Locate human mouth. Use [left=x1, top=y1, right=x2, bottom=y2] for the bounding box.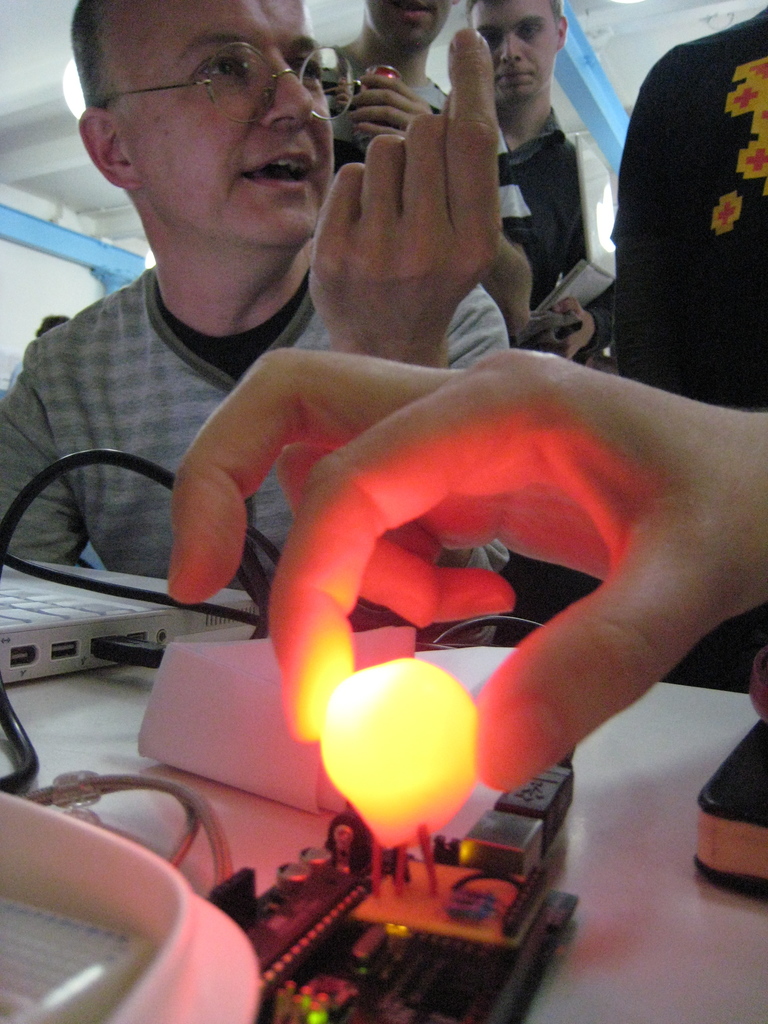
[left=387, top=3, right=435, bottom=29].
